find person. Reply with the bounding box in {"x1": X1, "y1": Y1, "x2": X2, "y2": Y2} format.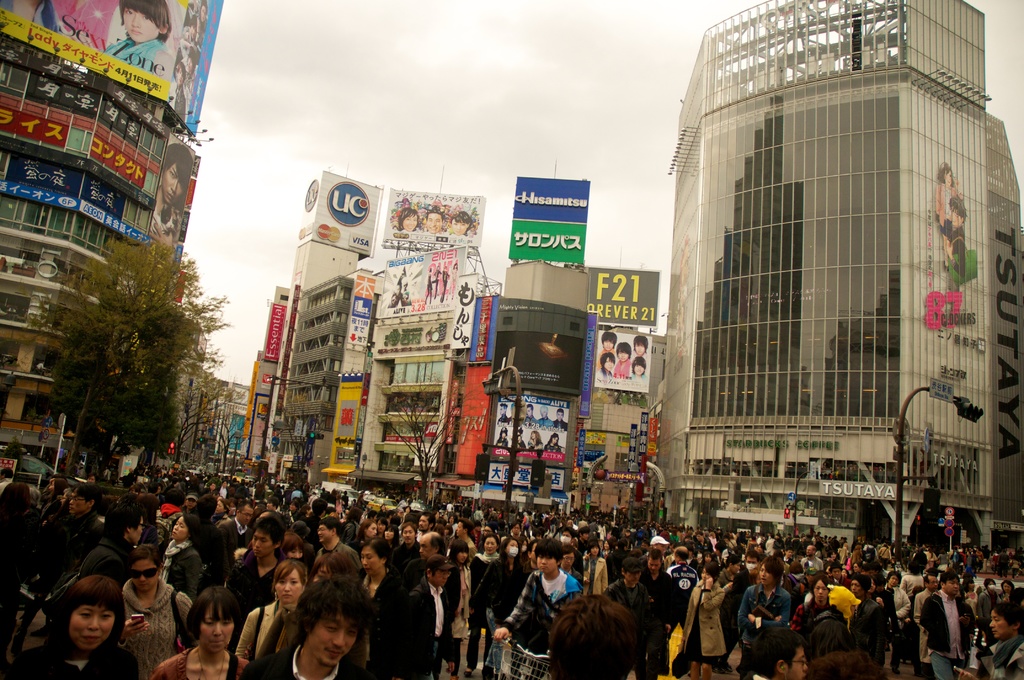
{"x1": 153, "y1": 509, "x2": 209, "y2": 596}.
